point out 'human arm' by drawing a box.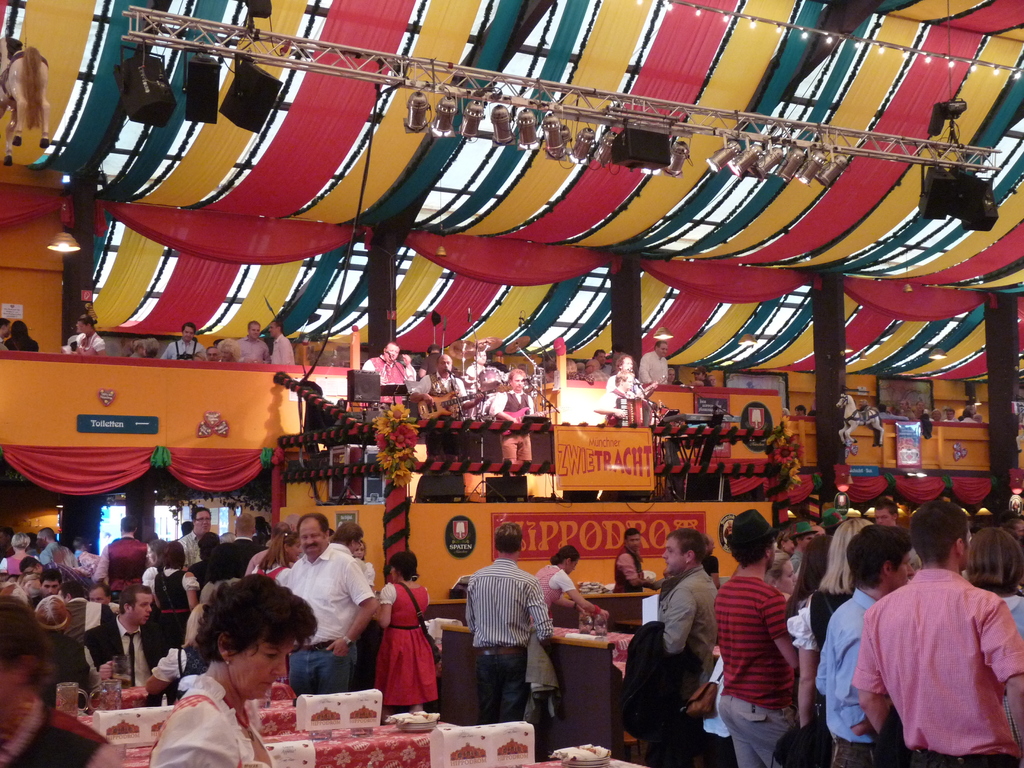
locate(794, 606, 815, 733).
